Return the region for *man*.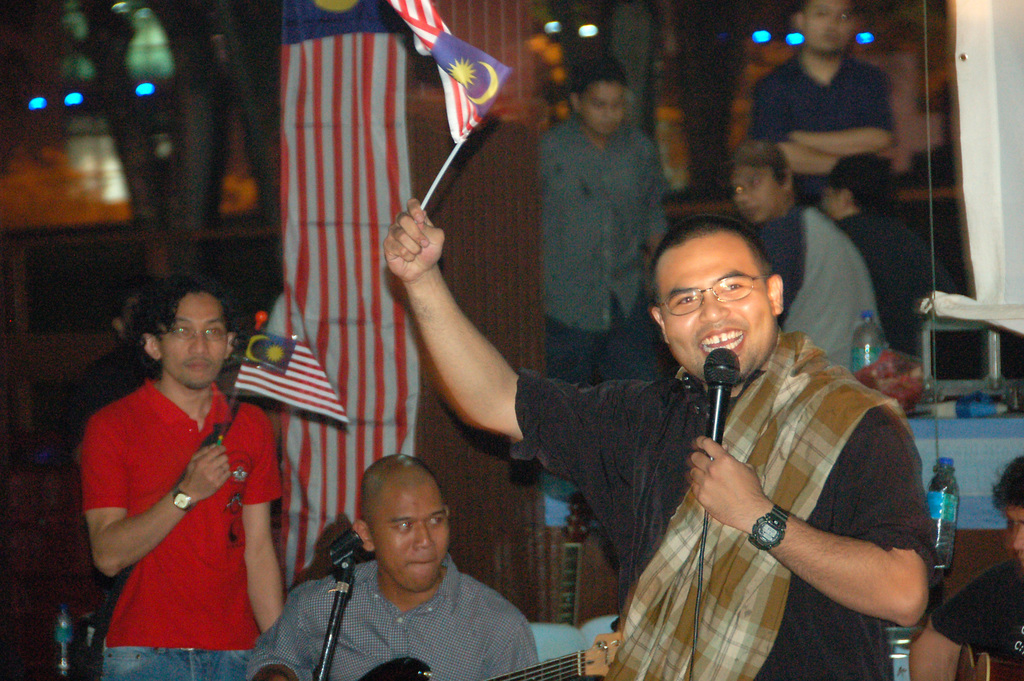
<box>247,454,540,680</box>.
